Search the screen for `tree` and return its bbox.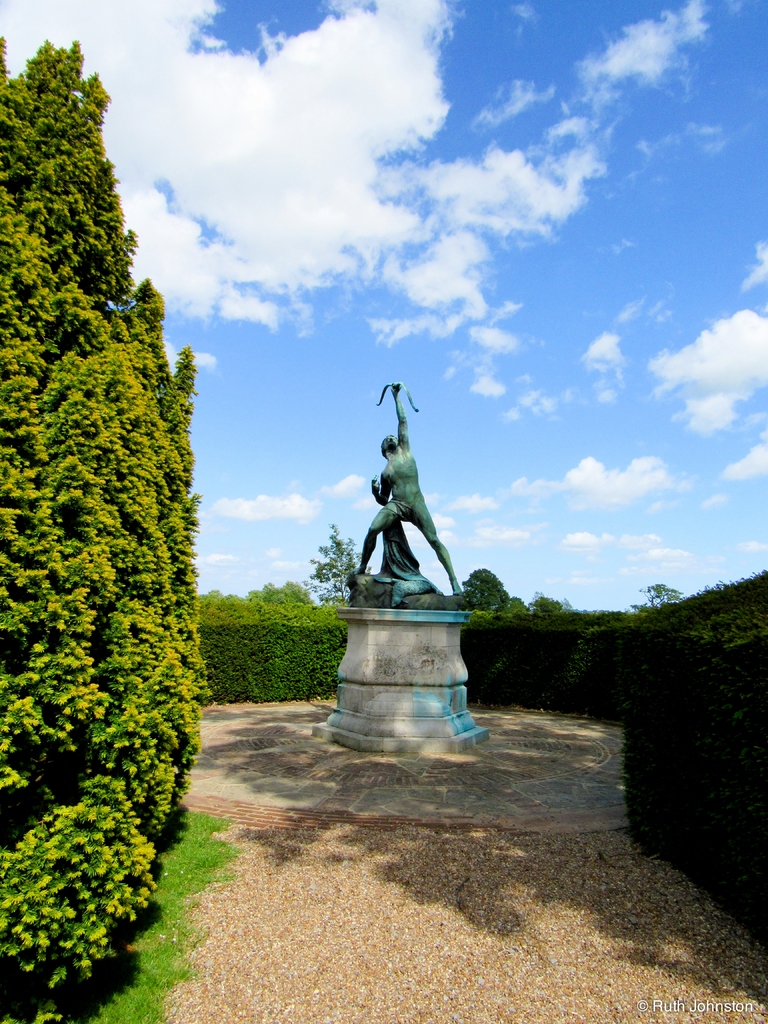
Found: bbox(249, 579, 308, 605).
